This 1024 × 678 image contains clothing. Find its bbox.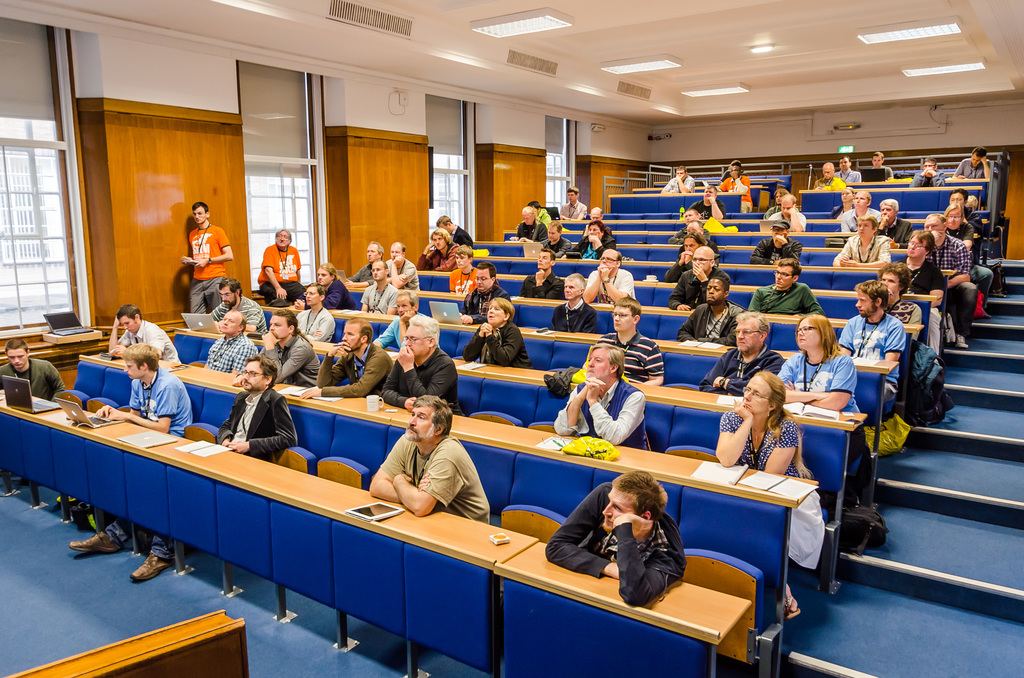
crop(585, 268, 636, 300).
